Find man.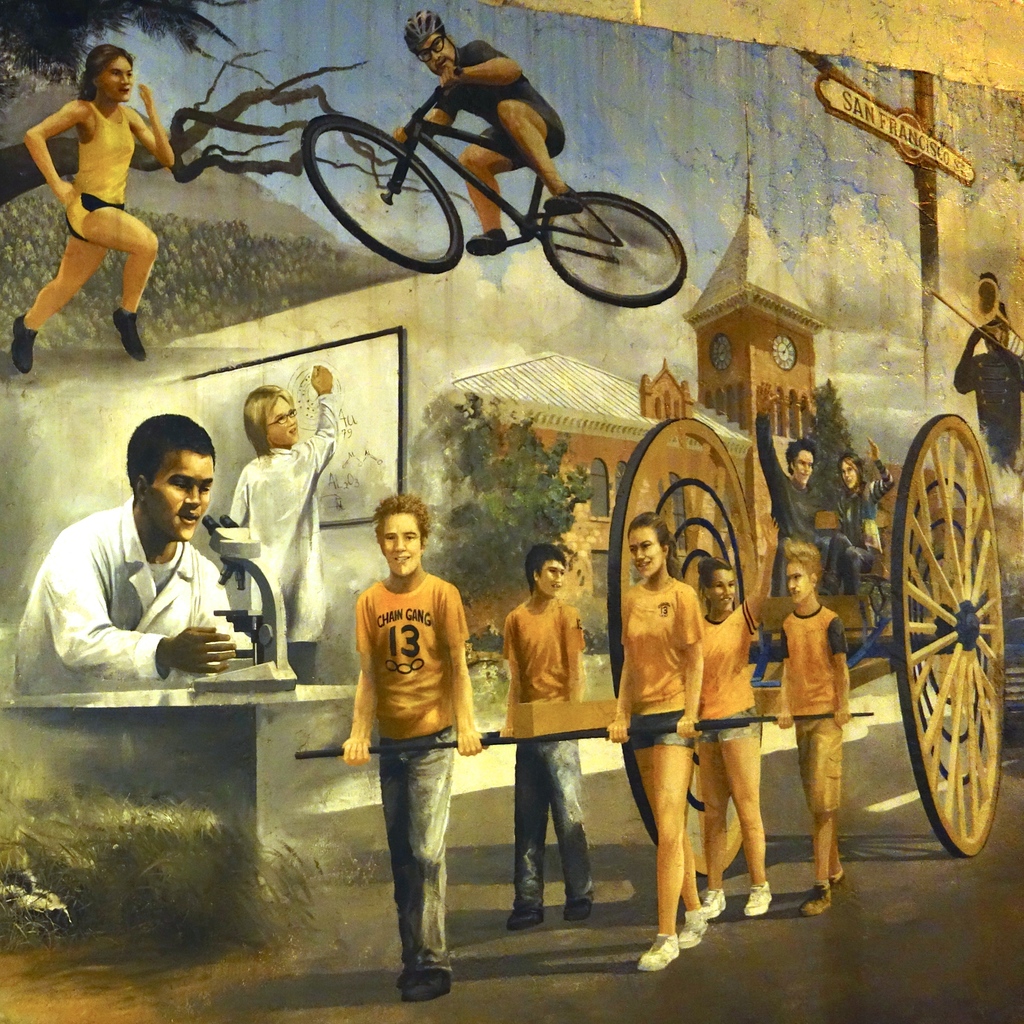
390/10/588/259.
